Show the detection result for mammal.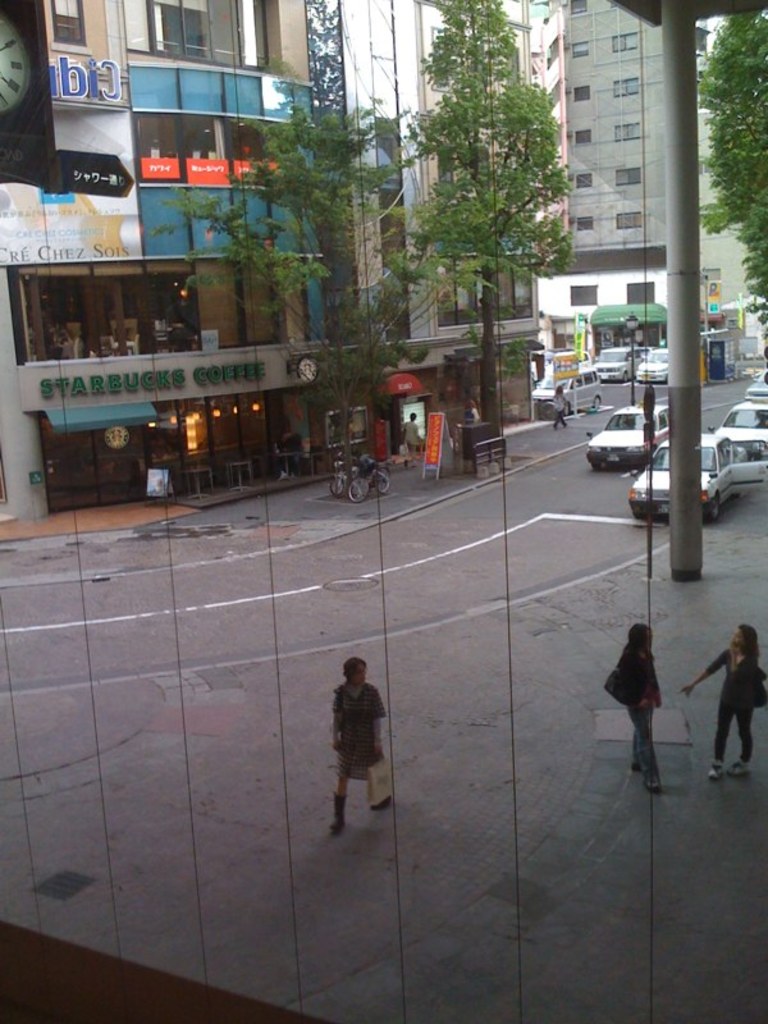
550:387:570:428.
